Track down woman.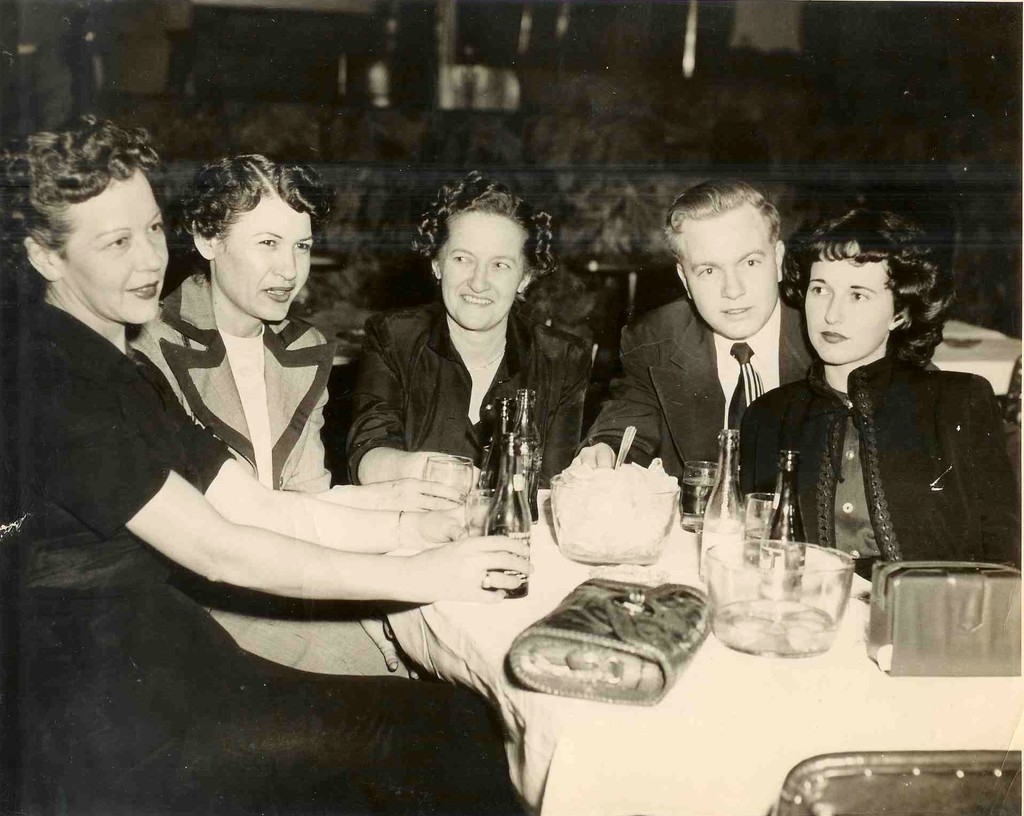
Tracked to <bbox>346, 170, 594, 499</bbox>.
